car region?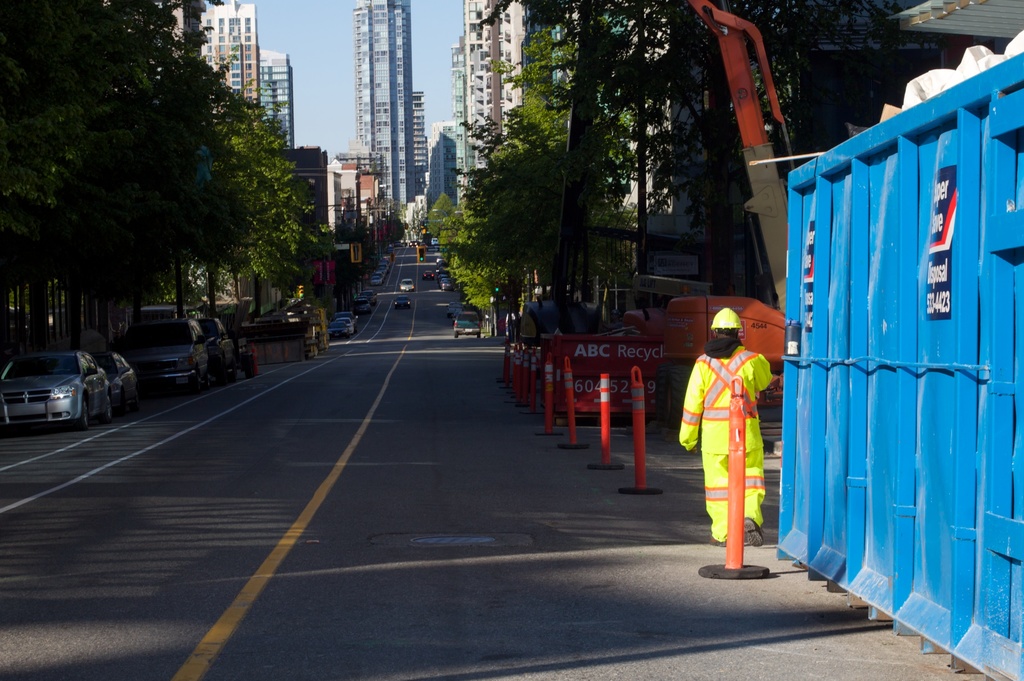
box(395, 295, 410, 307)
